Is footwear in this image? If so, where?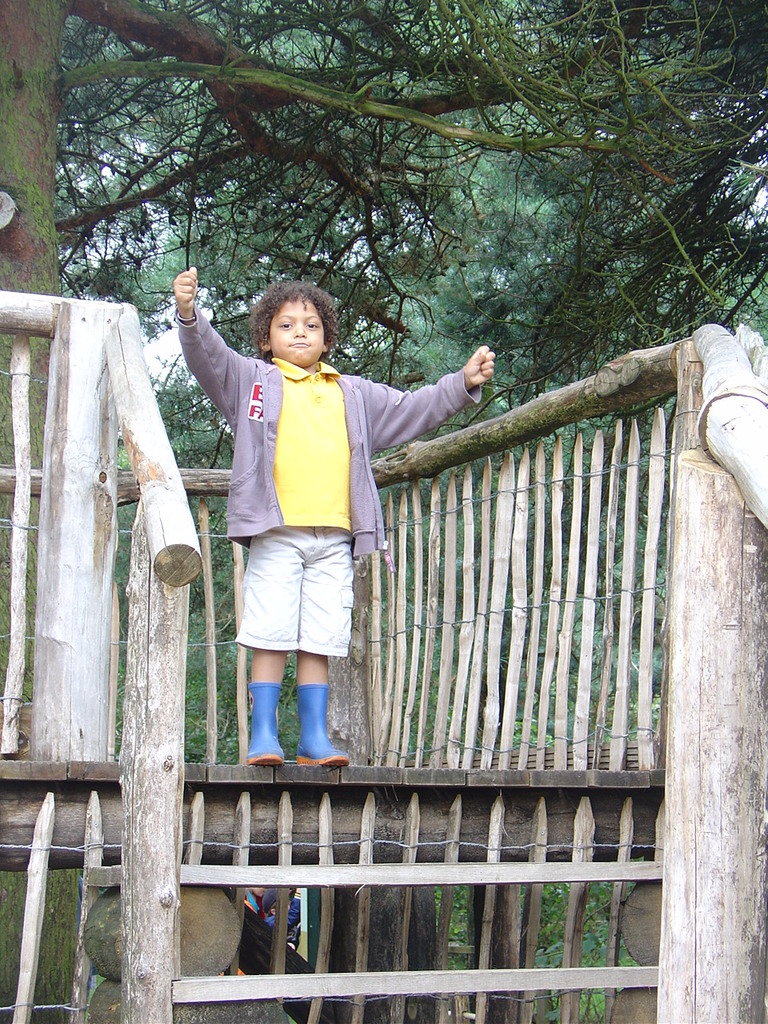
Yes, at [296,680,352,766].
